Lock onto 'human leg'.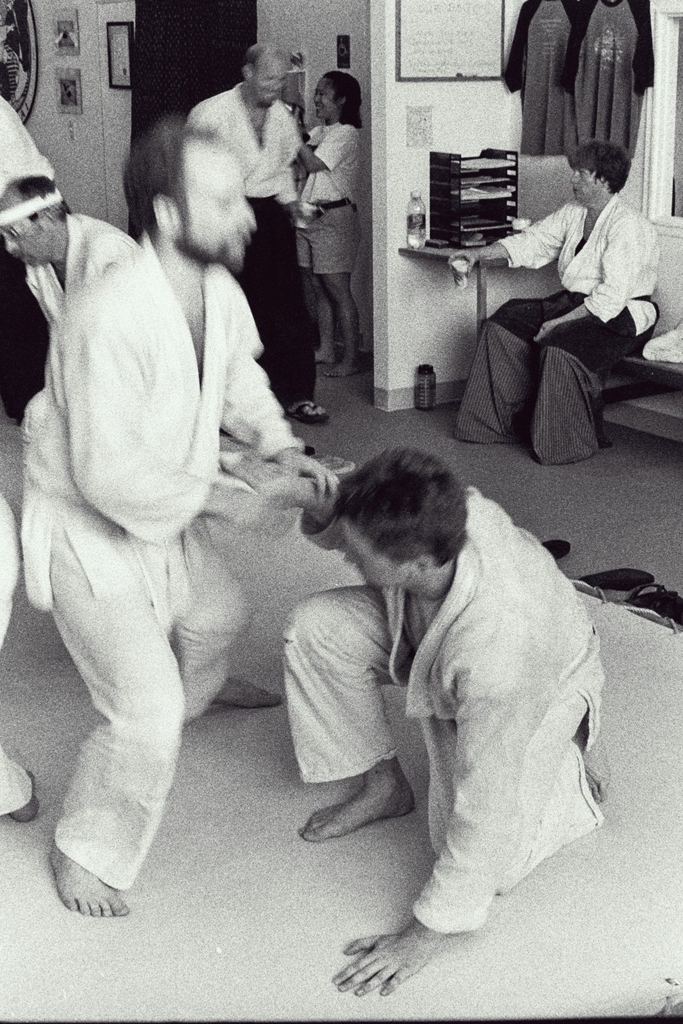
Locked: 539,307,658,456.
